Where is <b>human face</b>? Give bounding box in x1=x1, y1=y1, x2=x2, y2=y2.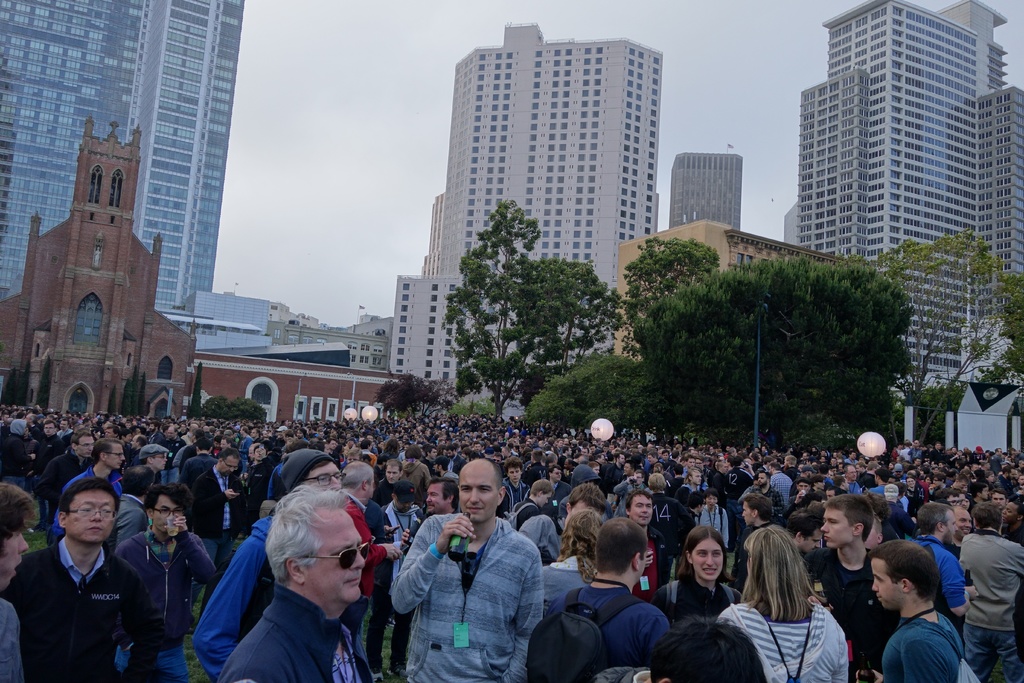
x1=694, y1=472, x2=702, y2=484.
